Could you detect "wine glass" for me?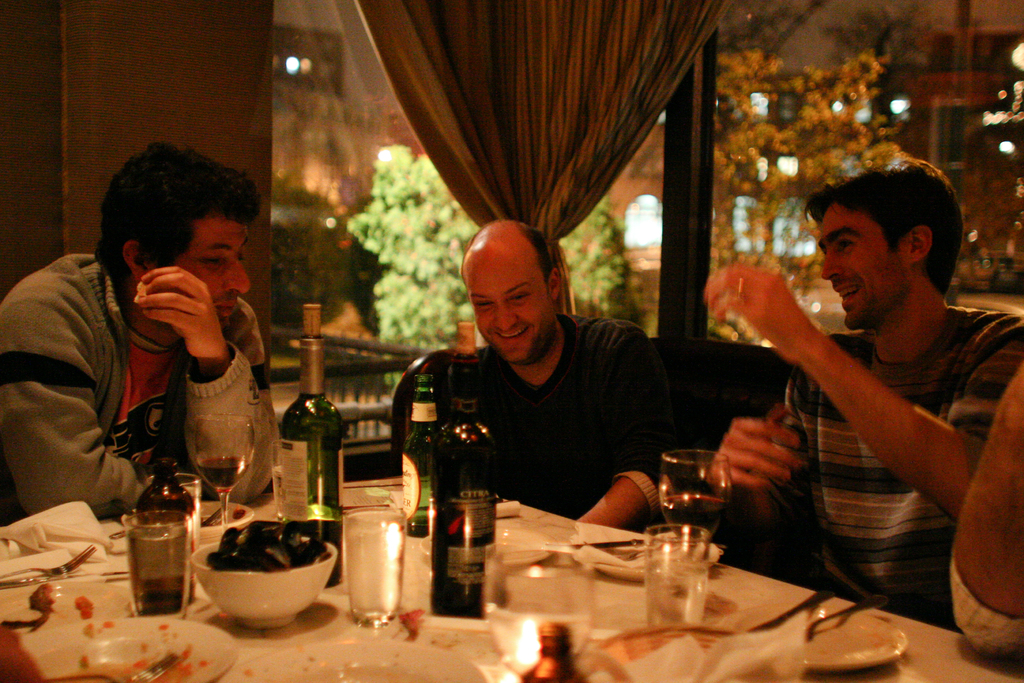
Detection result: 123:504:190:614.
